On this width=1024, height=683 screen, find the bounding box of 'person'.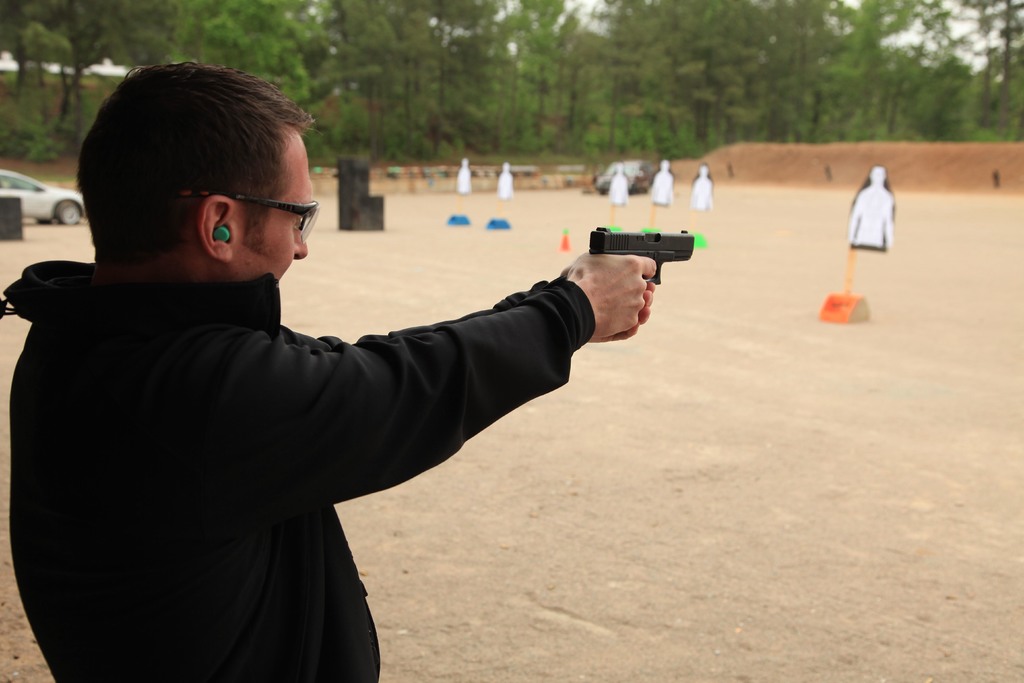
Bounding box: (4, 62, 665, 682).
